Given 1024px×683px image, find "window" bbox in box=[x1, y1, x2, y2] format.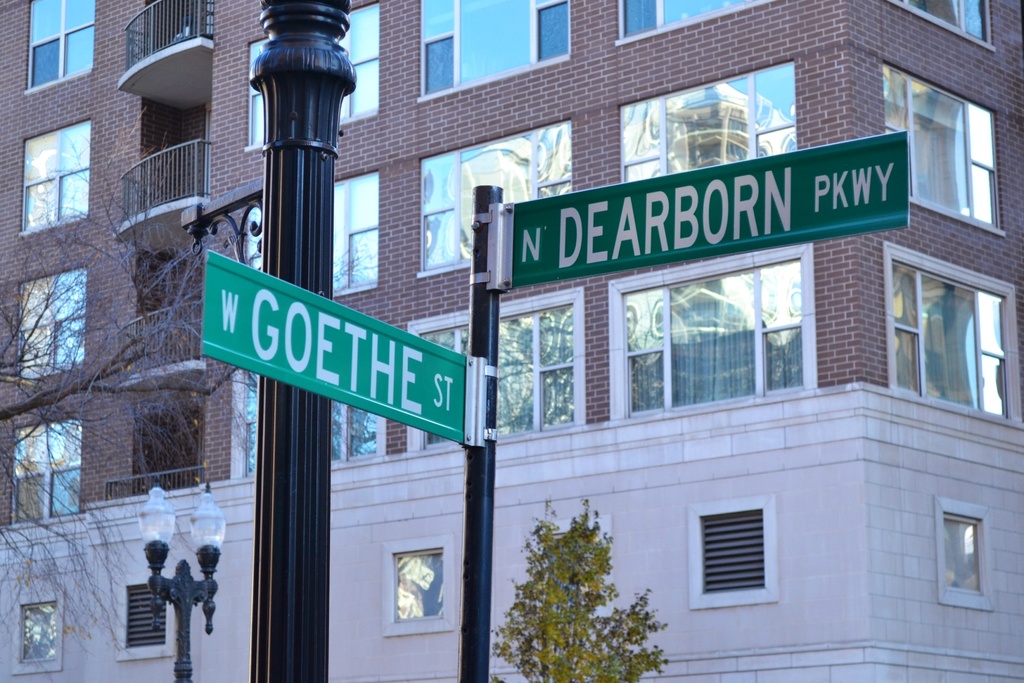
box=[8, 428, 88, 527].
